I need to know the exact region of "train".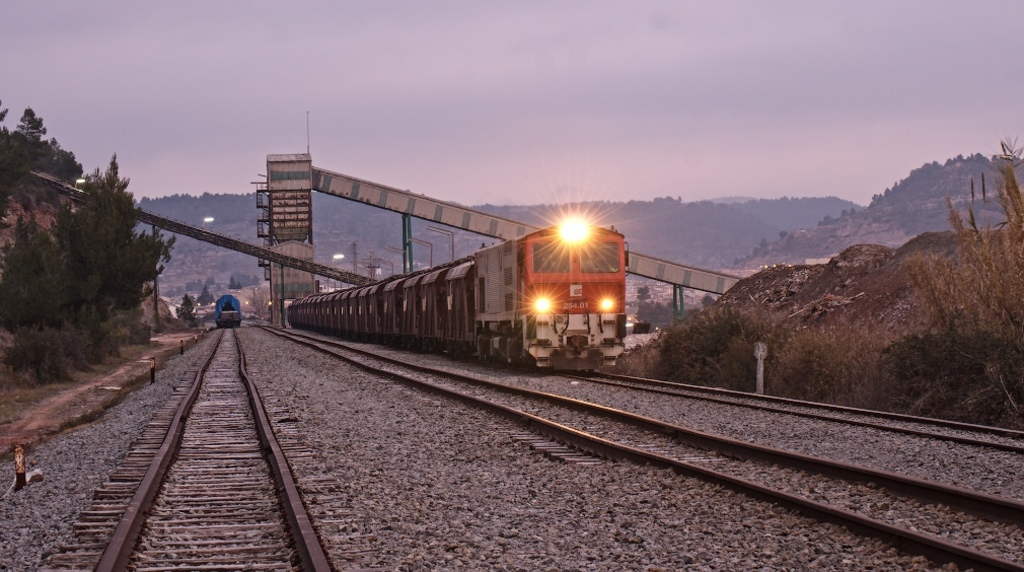
Region: Rect(217, 289, 244, 332).
